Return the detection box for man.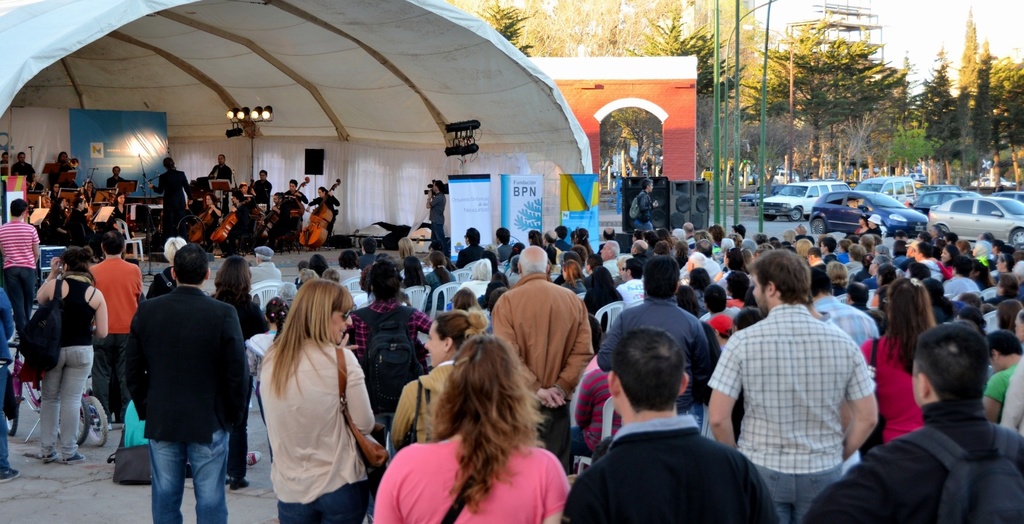
Rect(728, 225, 753, 248).
